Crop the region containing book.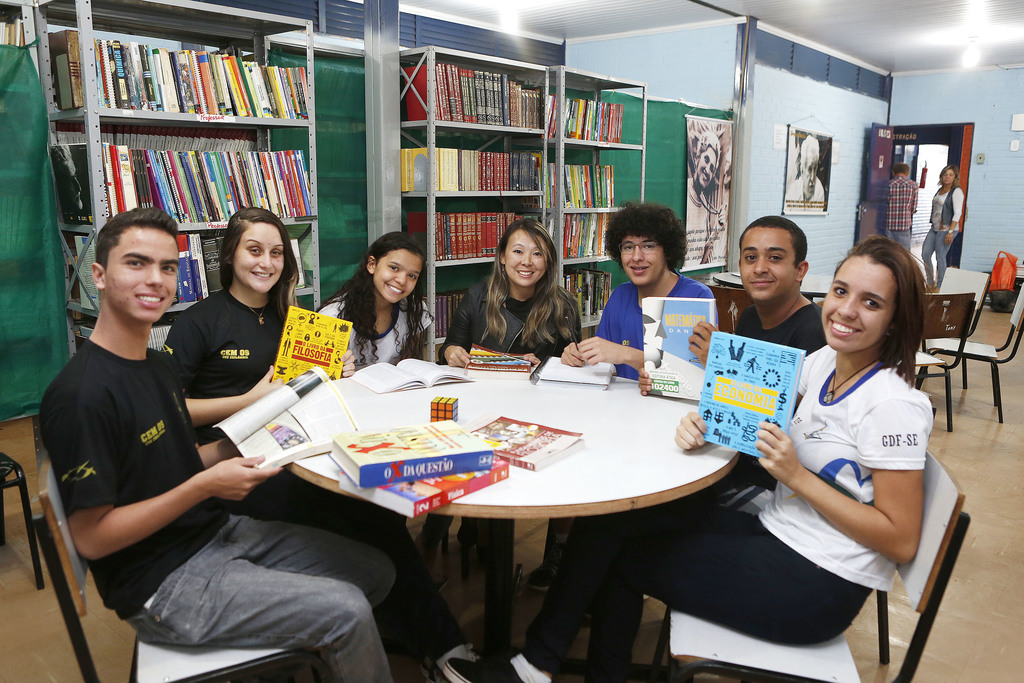
Crop region: region(342, 358, 476, 397).
